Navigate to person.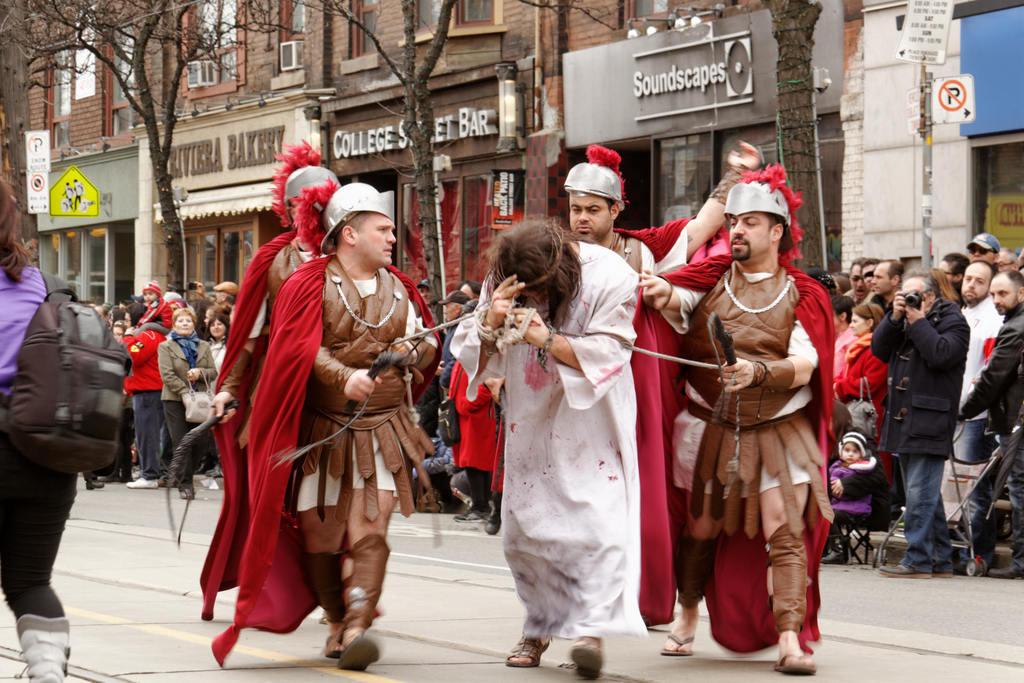
Navigation target: <box>91,302,132,478</box>.
